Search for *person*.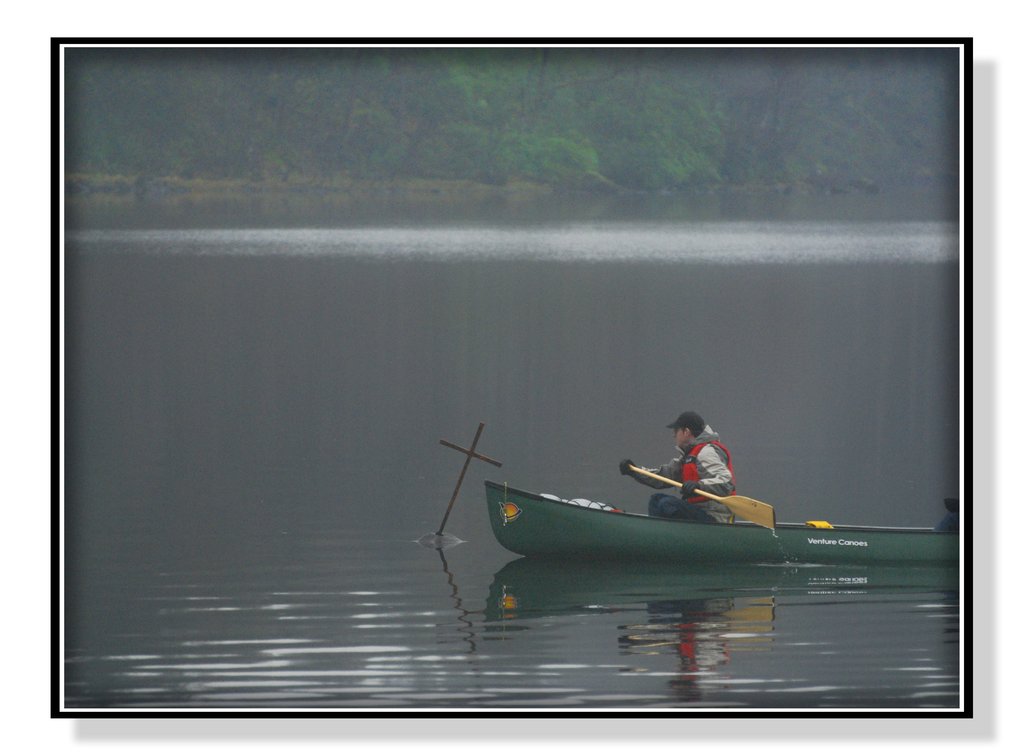
Found at region(645, 407, 742, 526).
